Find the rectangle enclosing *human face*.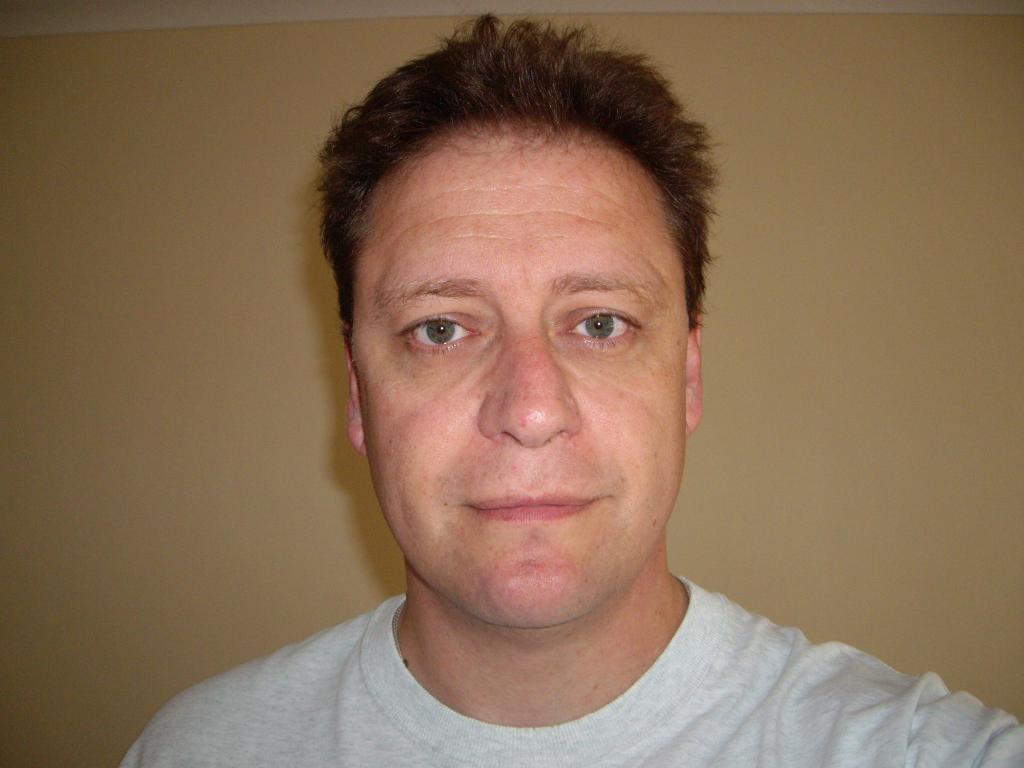
(left=354, top=127, right=689, bottom=620).
